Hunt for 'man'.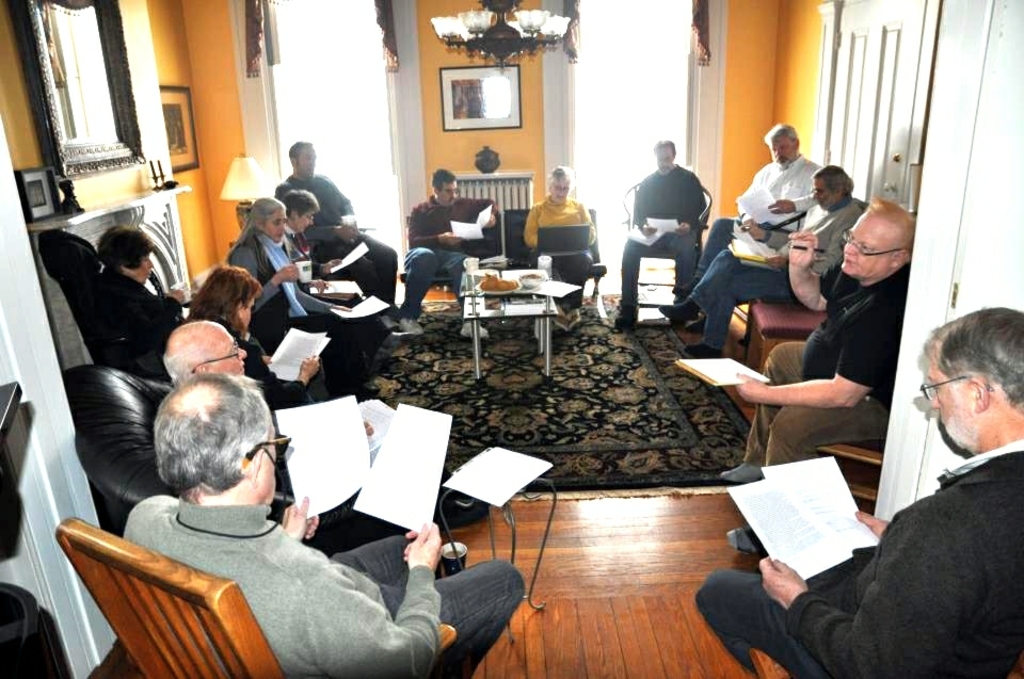
Hunted down at region(396, 167, 501, 334).
